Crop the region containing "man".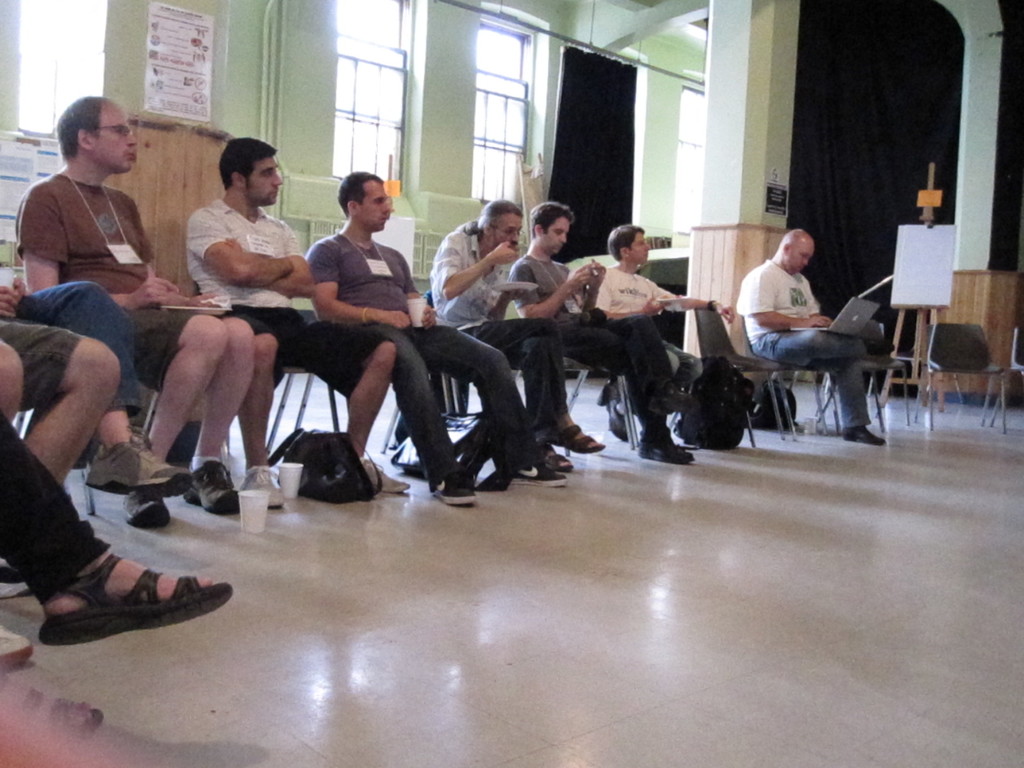
Crop region: [173, 132, 411, 515].
